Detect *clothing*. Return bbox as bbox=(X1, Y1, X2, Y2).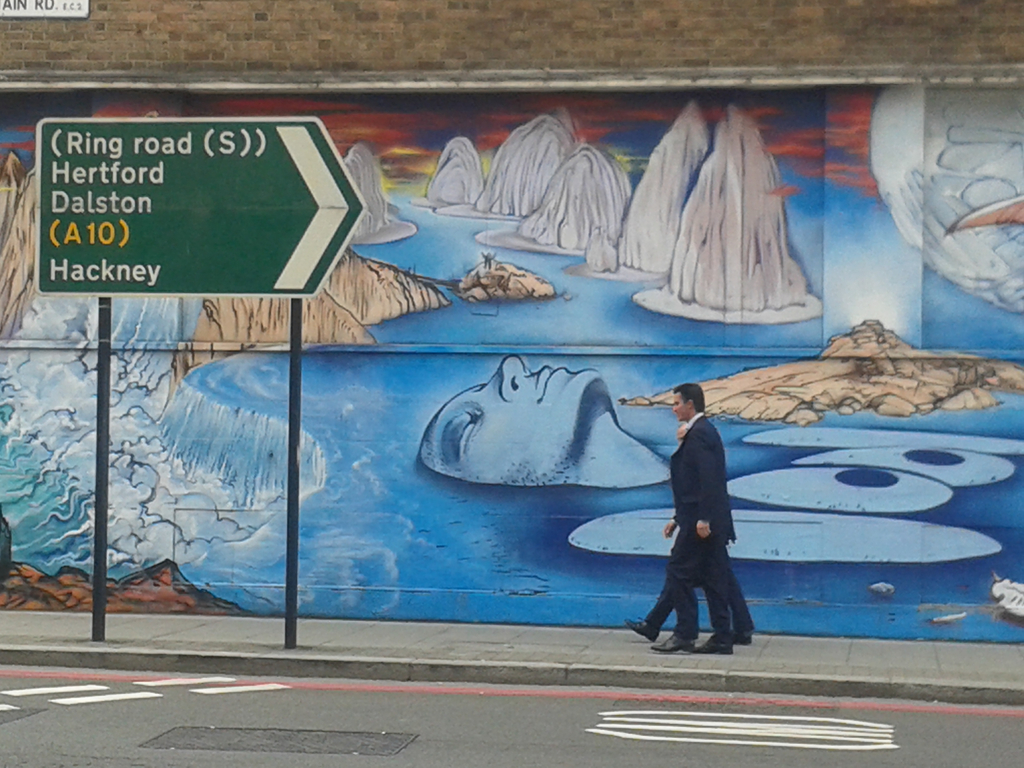
bbox=(666, 413, 741, 639).
